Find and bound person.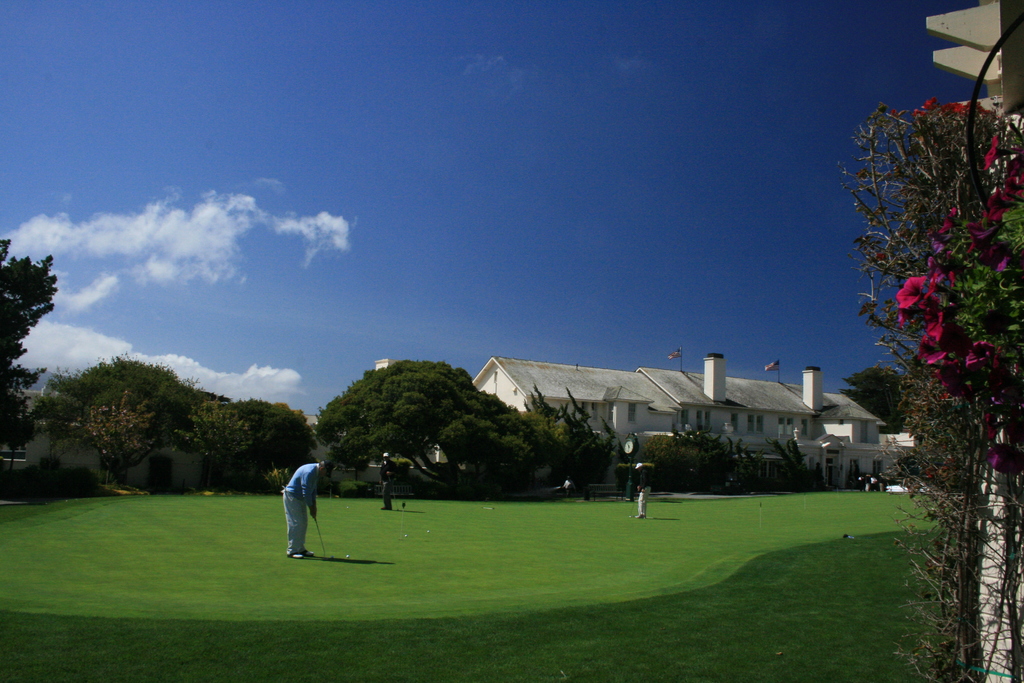
Bound: 381:448:397:507.
